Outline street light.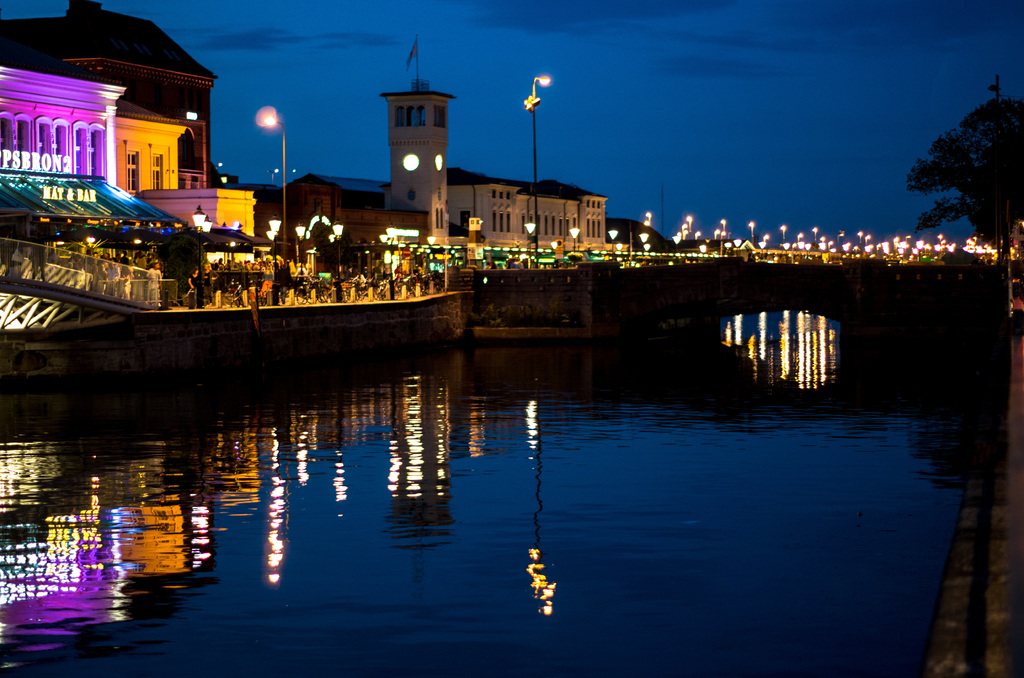
Outline: <region>289, 167, 296, 178</region>.
